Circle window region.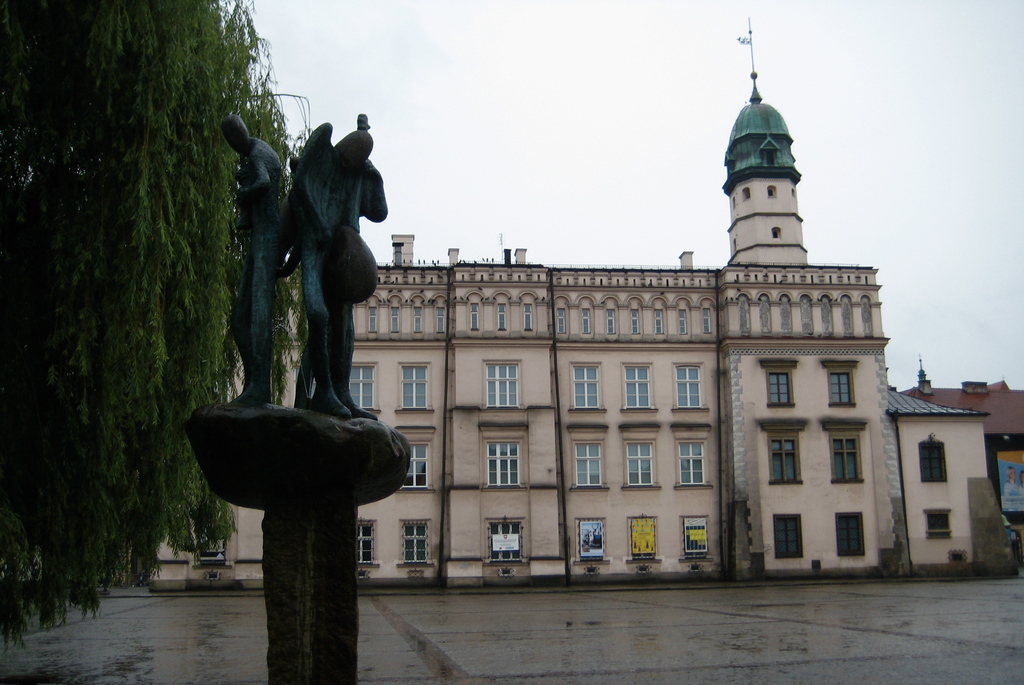
Region: x1=835 y1=436 x2=859 y2=484.
